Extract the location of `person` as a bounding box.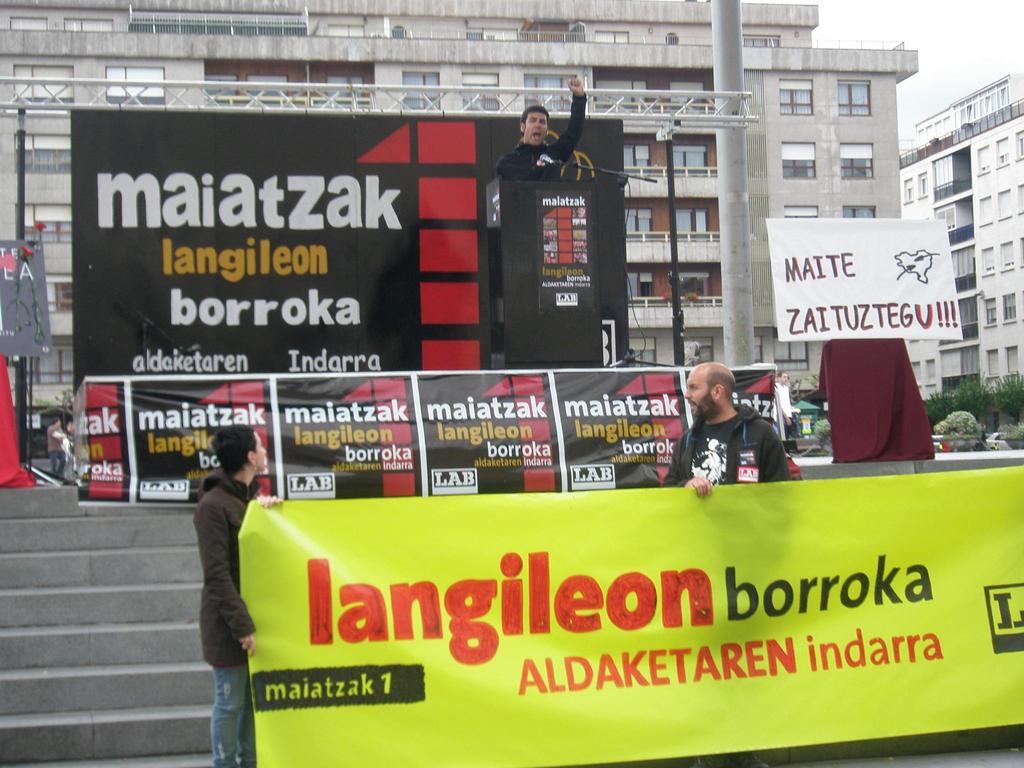
BBox(195, 417, 278, 767).
